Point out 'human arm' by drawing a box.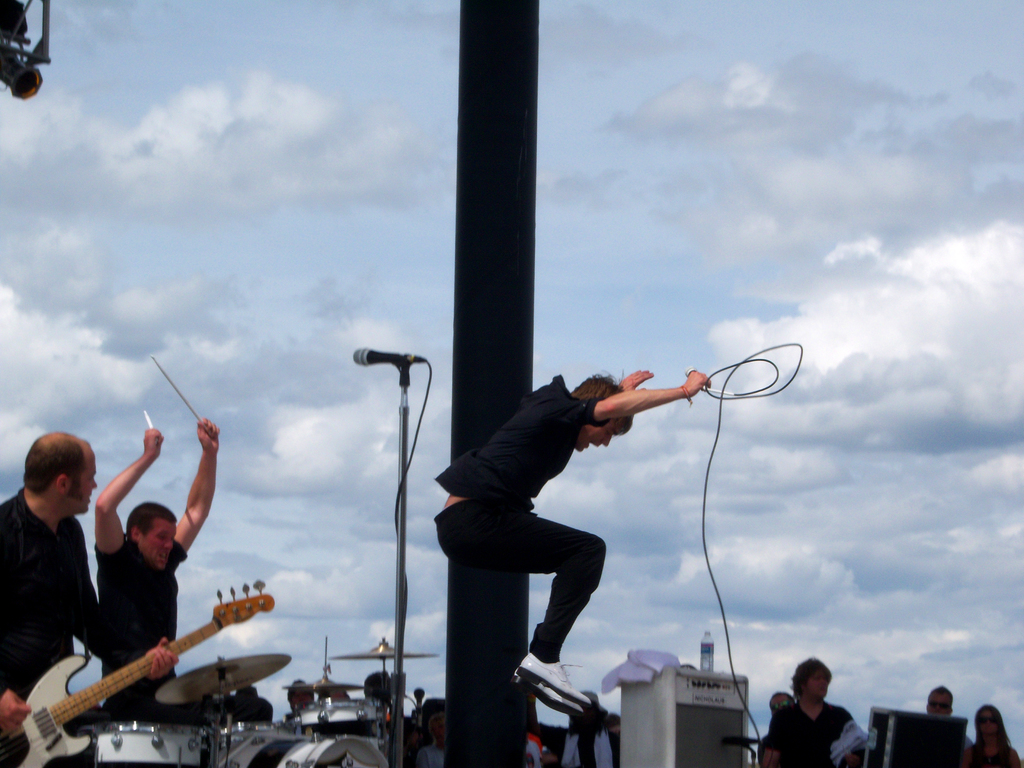
box(562, 363, 712, 424).
